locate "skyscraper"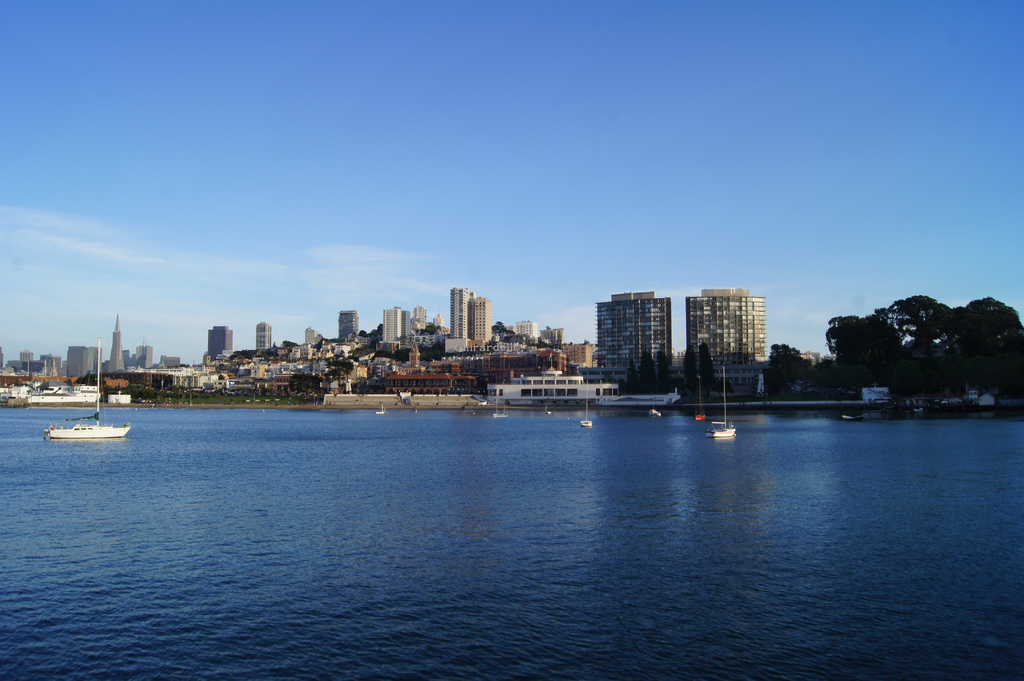
<region>63, 342, 110, 382</region>
